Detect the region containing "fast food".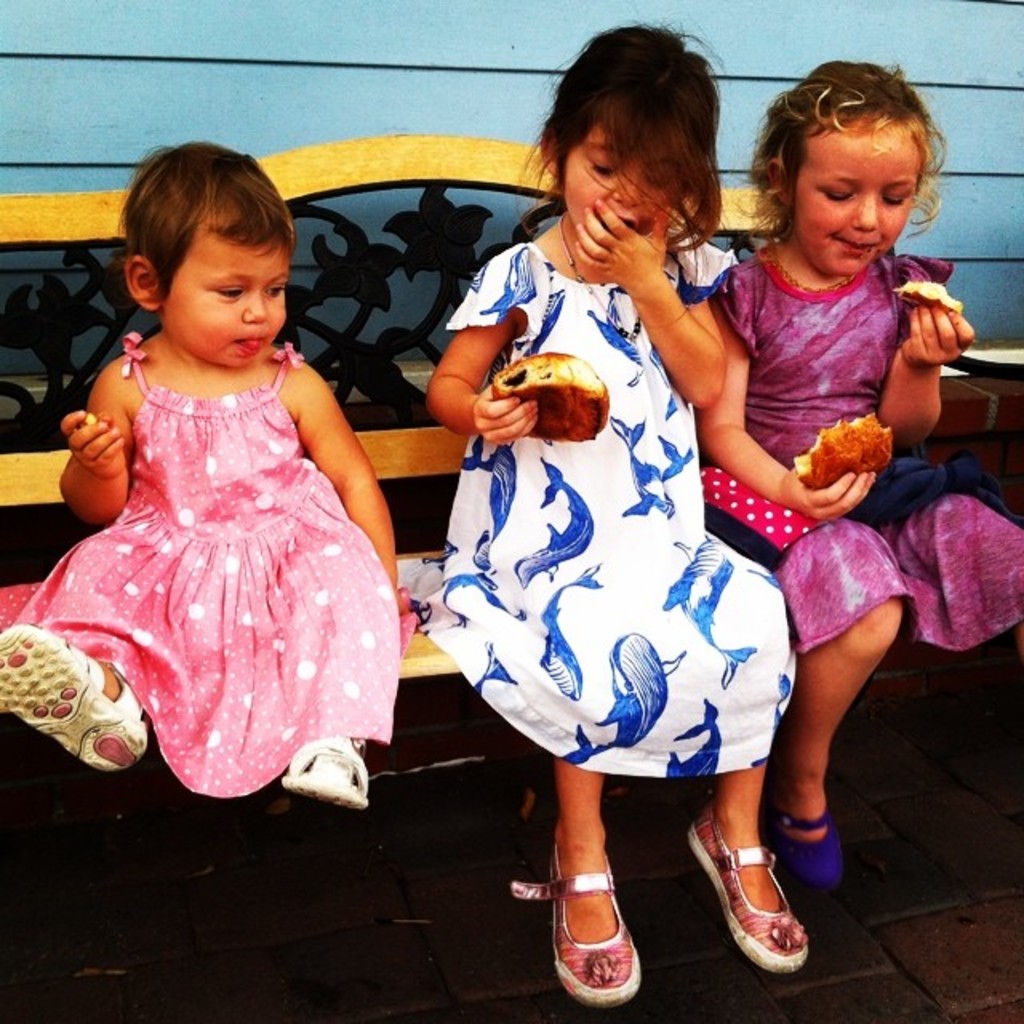
bbox(491, 347, 618, 448).
